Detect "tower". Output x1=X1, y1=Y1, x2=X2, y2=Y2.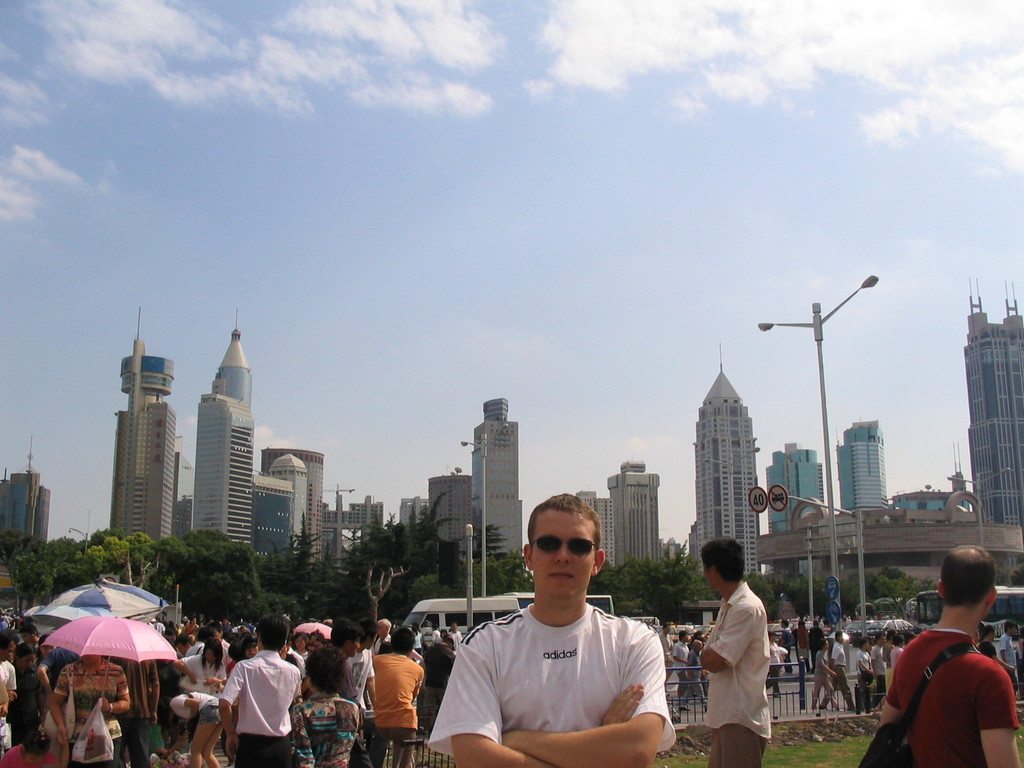
x1=604, y1=461, x2=661, y2=575.
